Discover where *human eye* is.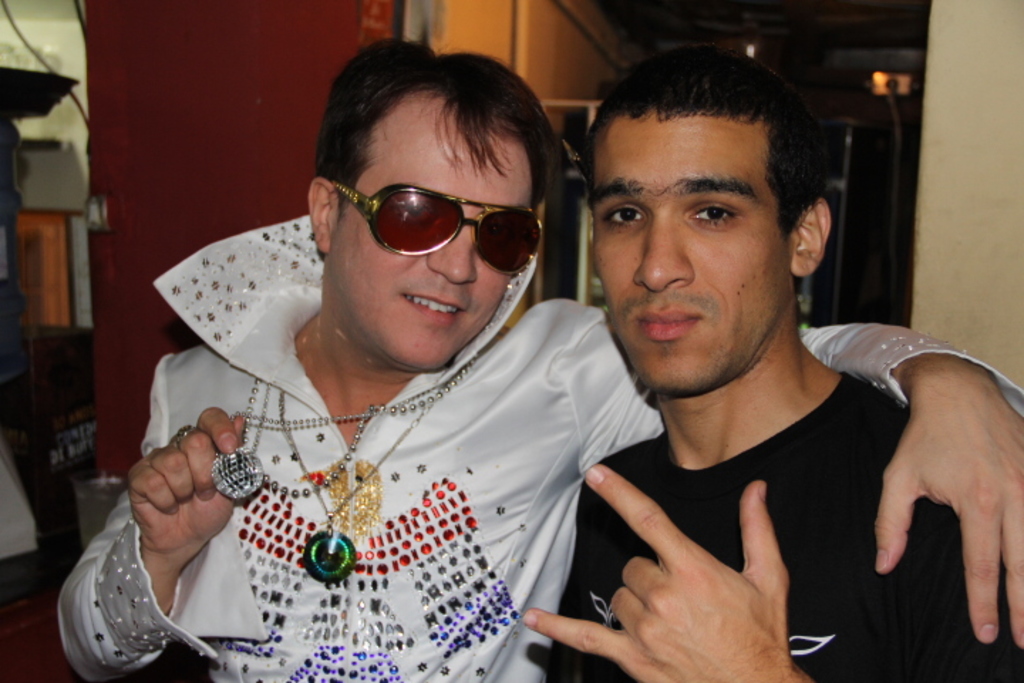
Discovered at Rect(678, 191, 752, 233).
